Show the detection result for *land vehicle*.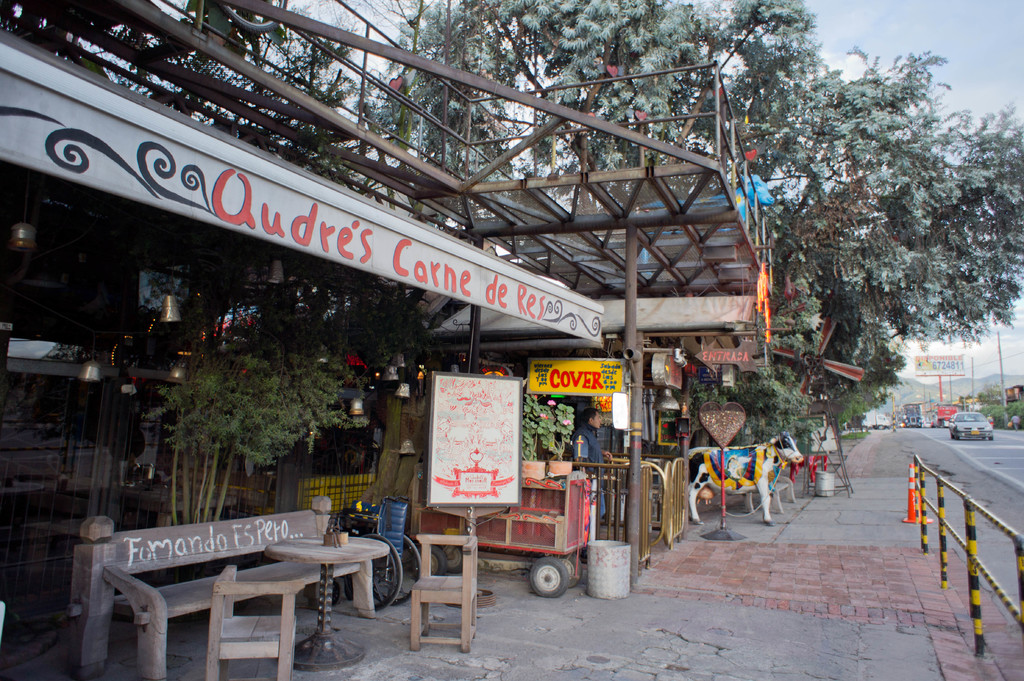
pyautogui.locateOnScreen(950, 411, 995, 438).
